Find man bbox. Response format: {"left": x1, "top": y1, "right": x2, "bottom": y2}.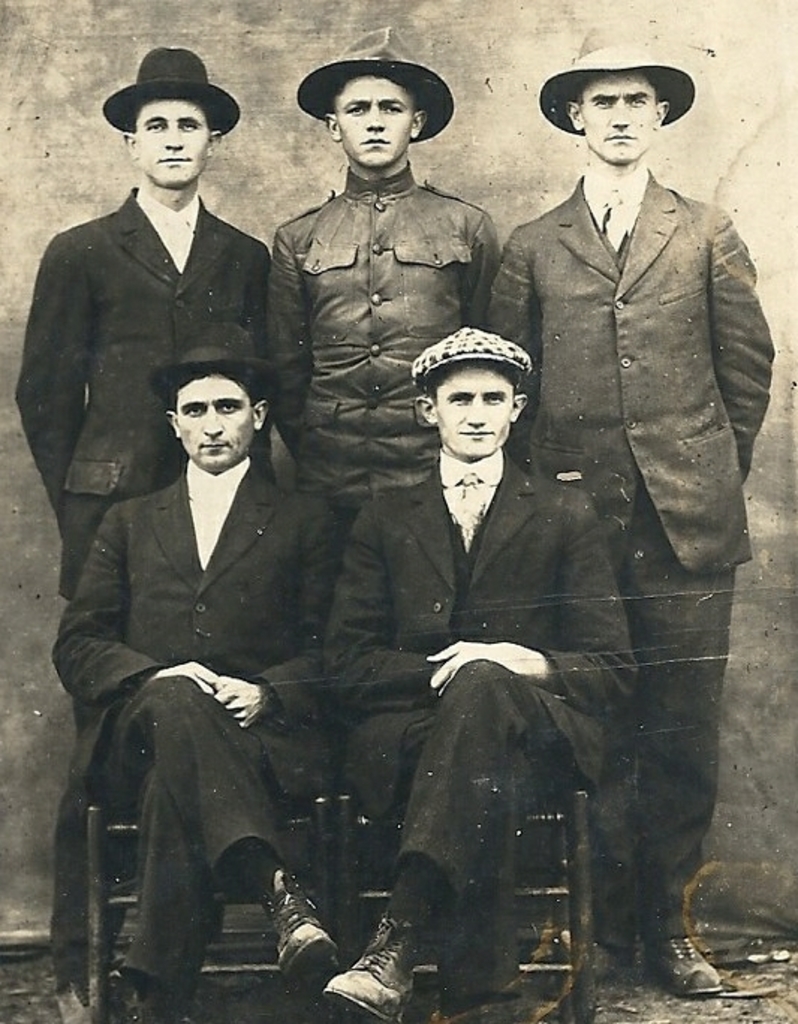
{"left": 58, "top": 274, "right": 337, "bottom": 994}.
